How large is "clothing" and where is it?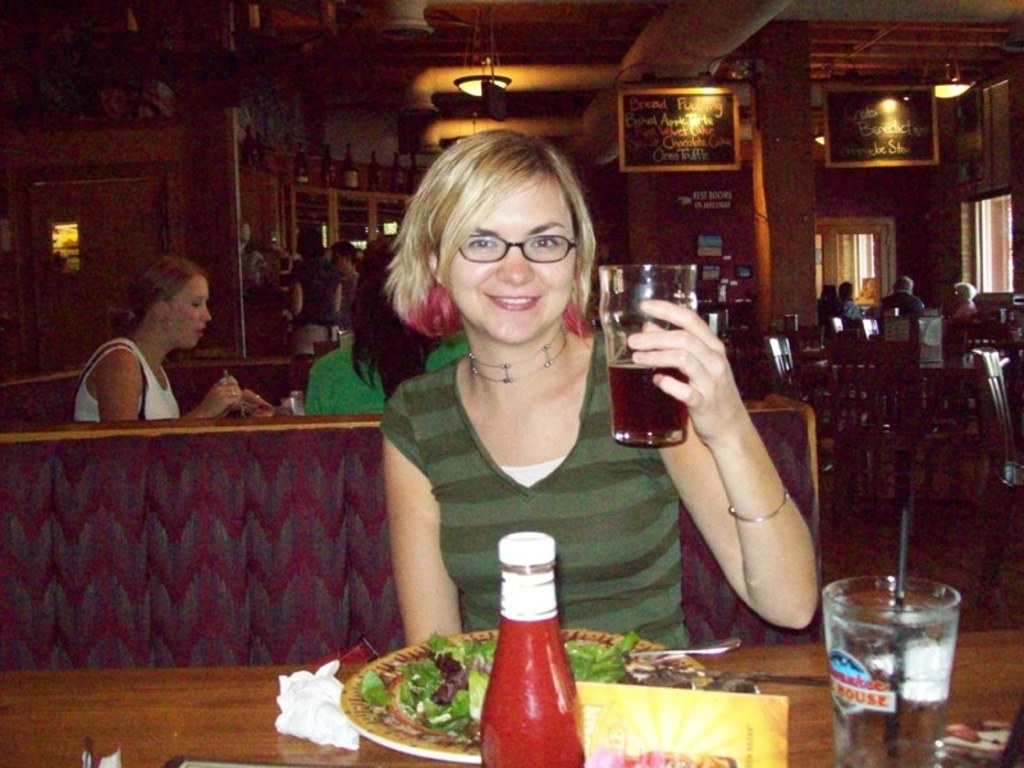
Bounding box: <box>301,335,458,419</box>.
